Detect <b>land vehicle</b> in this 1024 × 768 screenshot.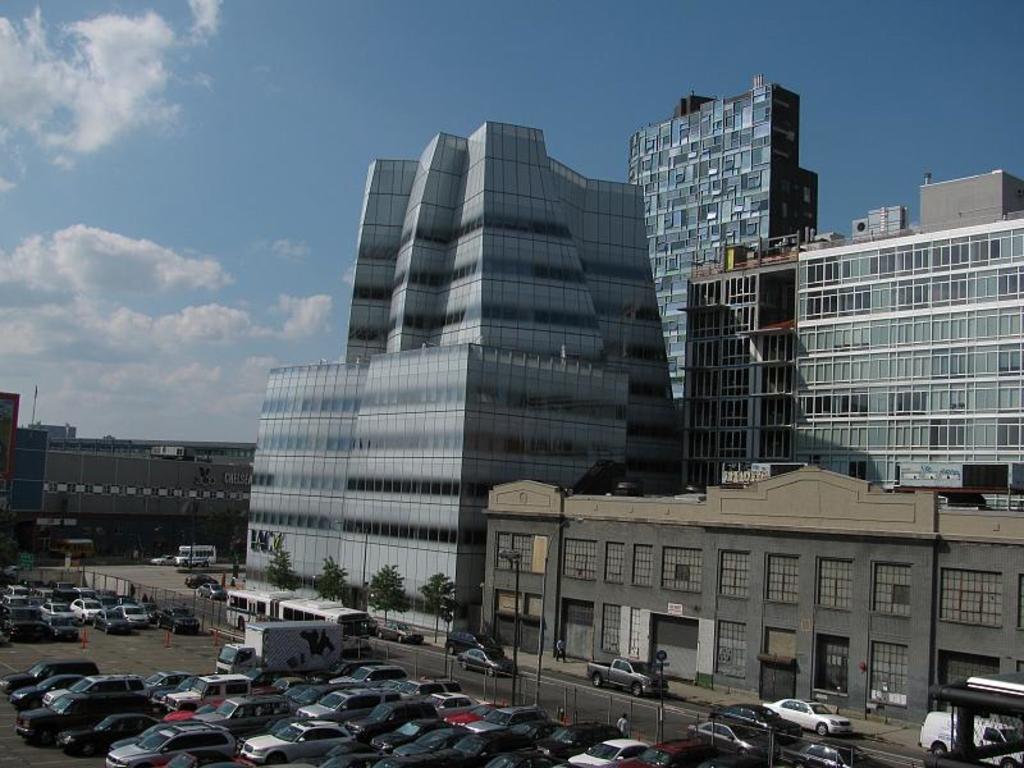
Detection: <region>380, 625, 416, 641</region>.
